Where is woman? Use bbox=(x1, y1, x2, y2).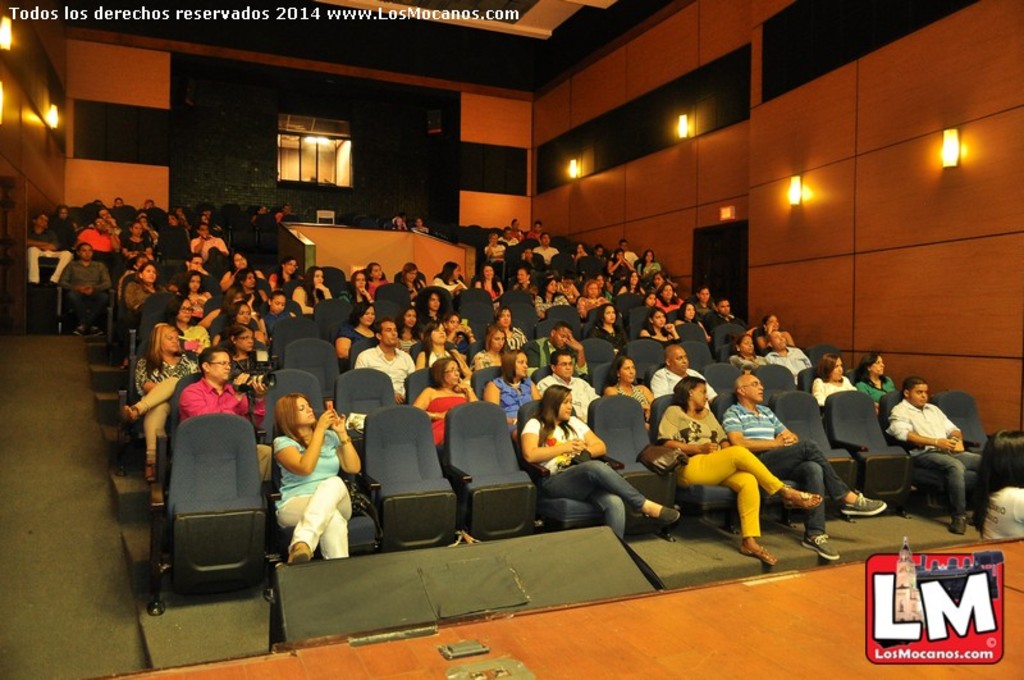
bbox=(116, 220, 147, 259).
